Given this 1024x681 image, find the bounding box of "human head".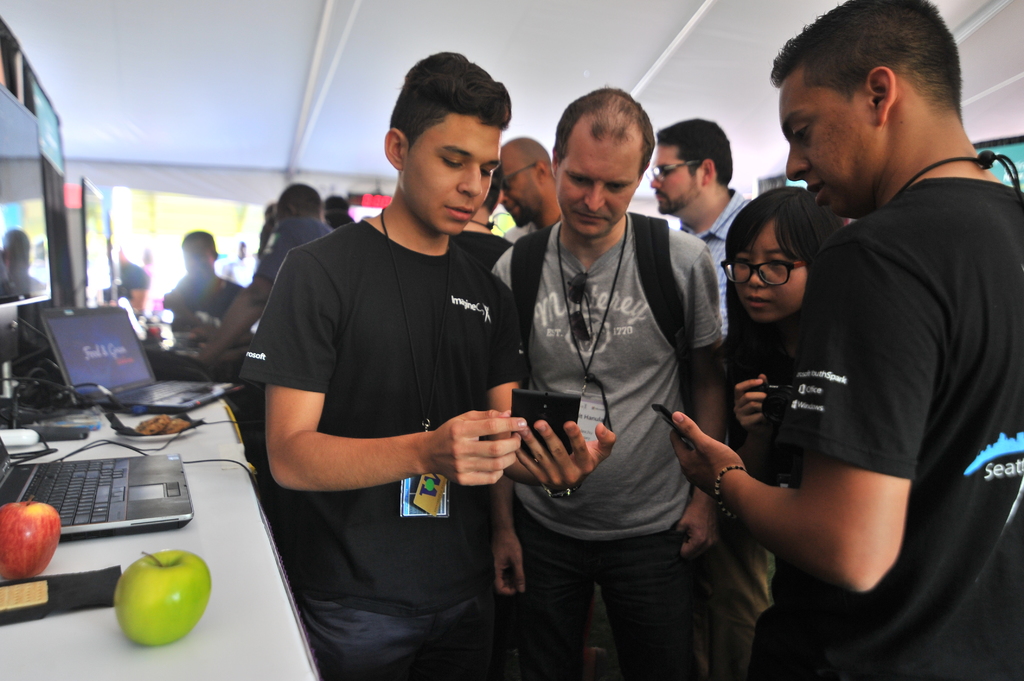
region(552, 85, 655, 239).
